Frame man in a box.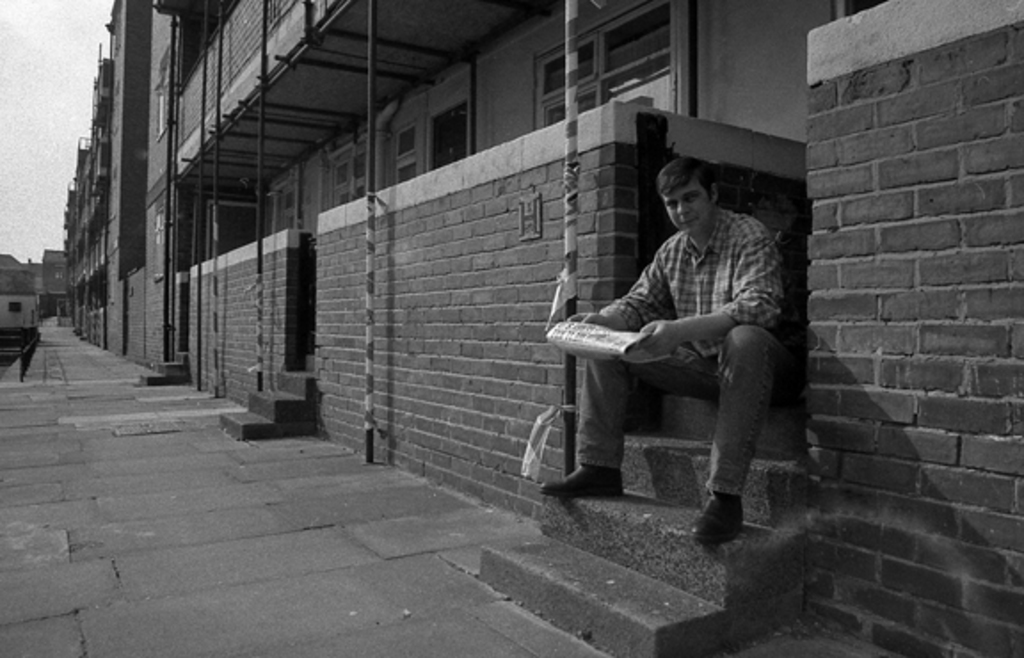
(555, 149, 812, 539).
